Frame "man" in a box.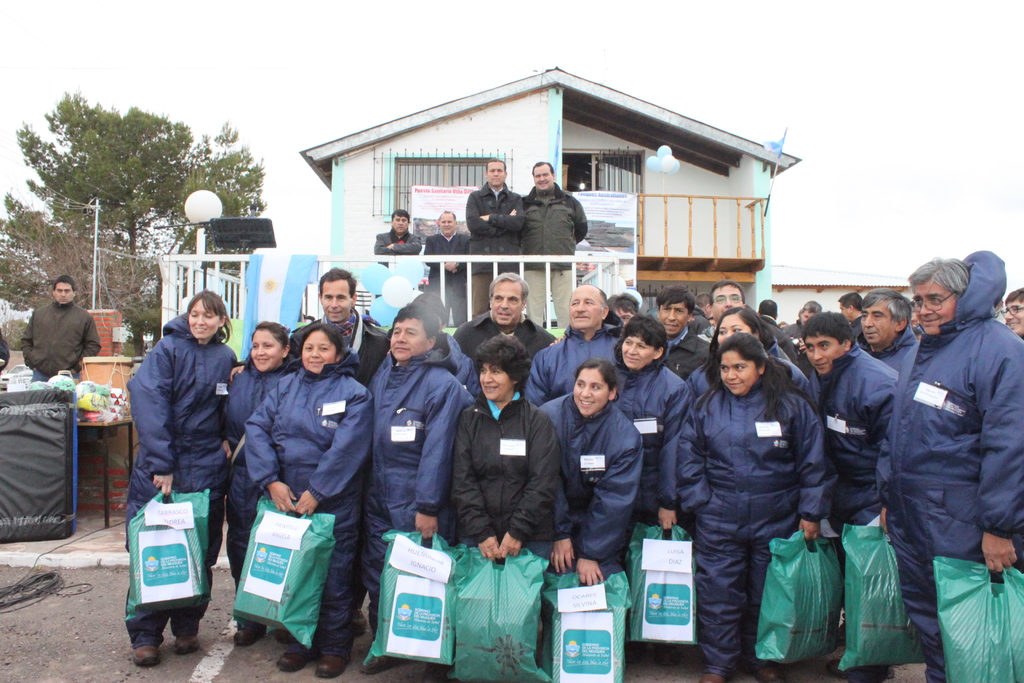
[378,204,420,254].
